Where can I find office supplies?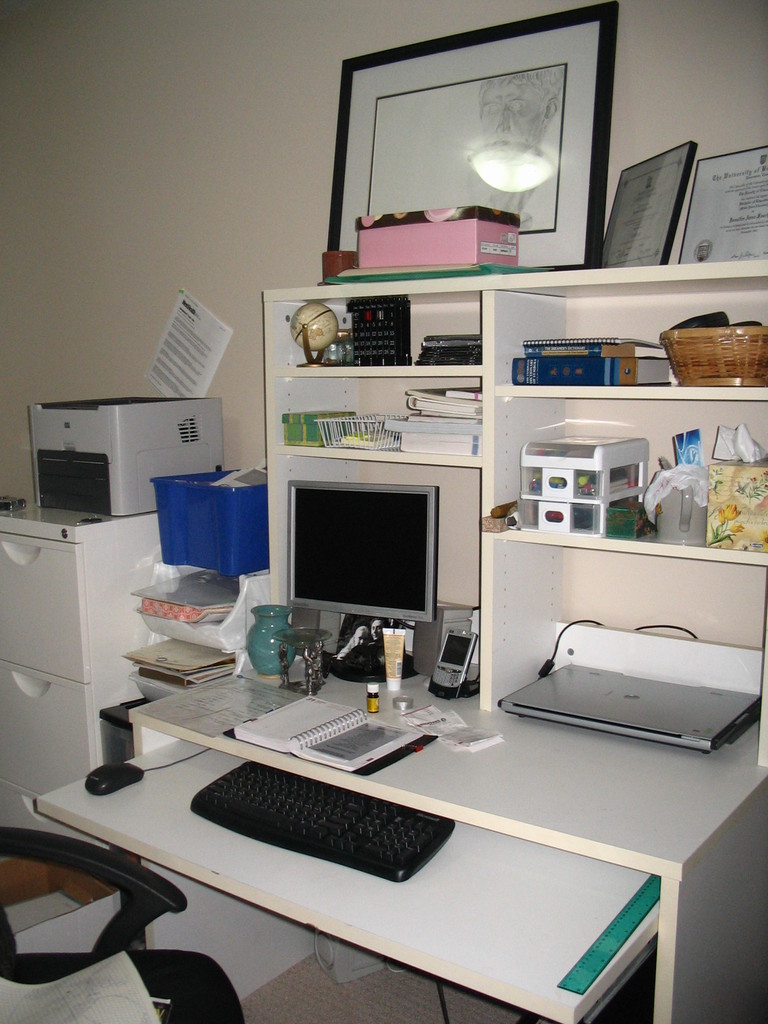
You can find it at {"x1": 366, "y1": 631, "x2": 406, "y2": 724}.
